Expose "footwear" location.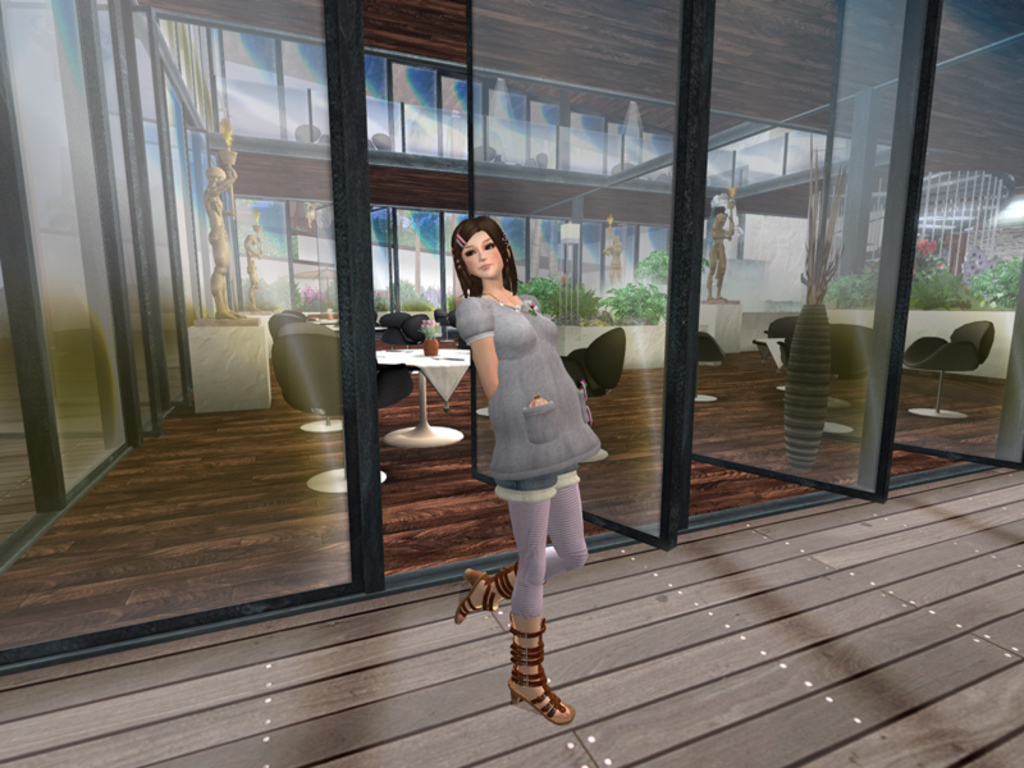
Exposed at Rect(492, 621, 571, 739).
